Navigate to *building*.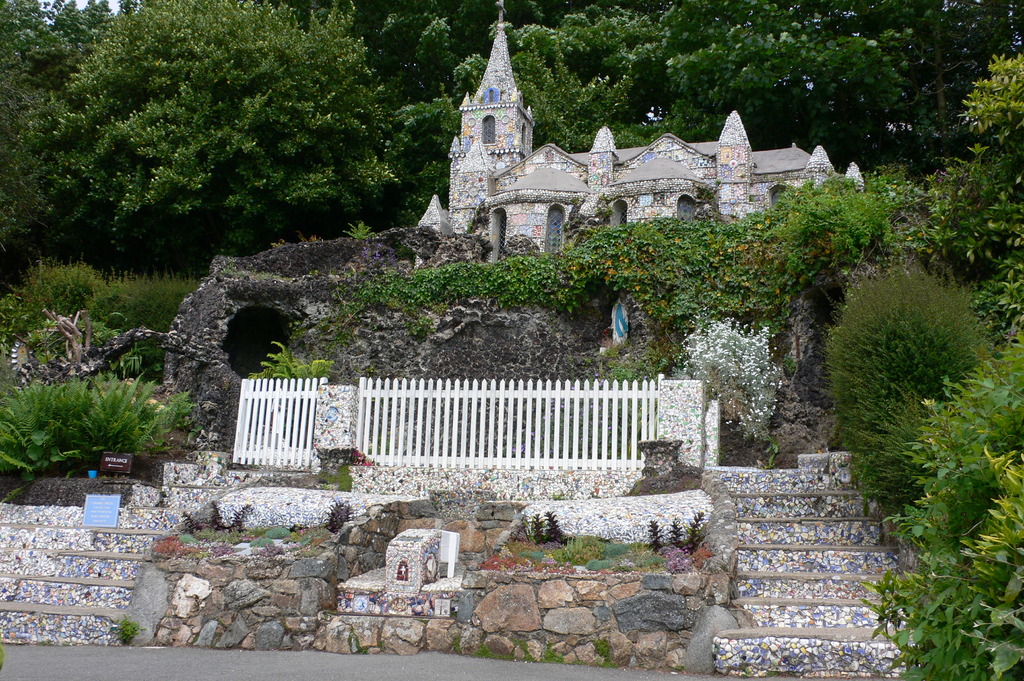
Navigation target: <bbox>410, 0, 856, 266</bbox>.
